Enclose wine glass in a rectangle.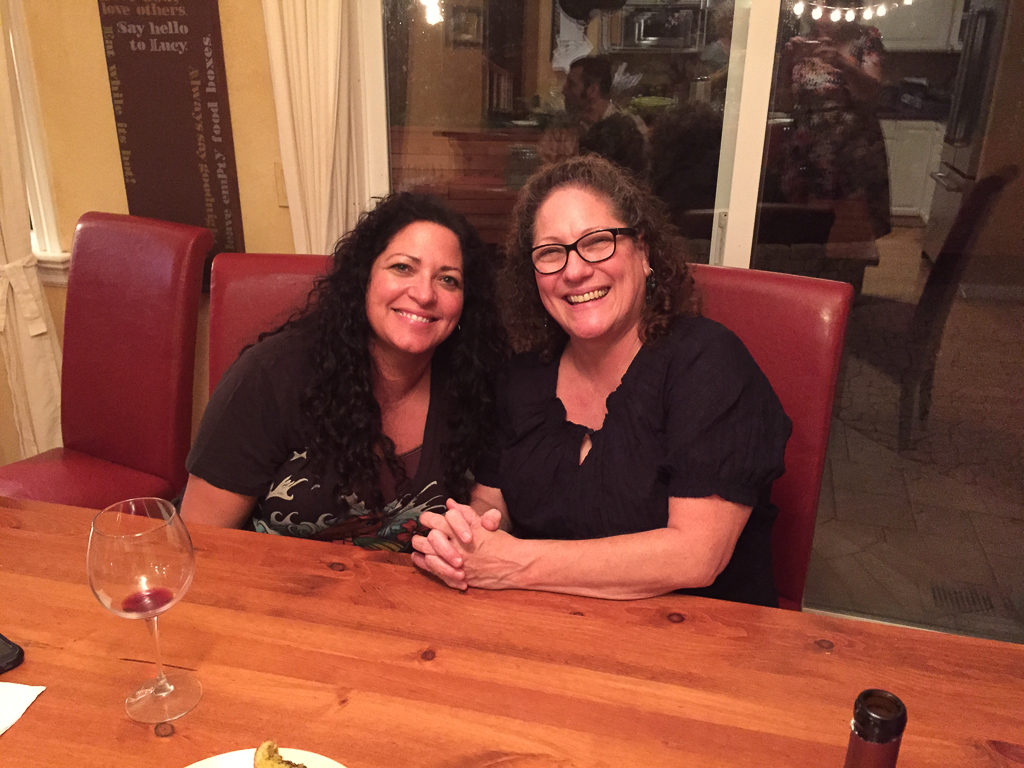
86, 498, 202, 727.
